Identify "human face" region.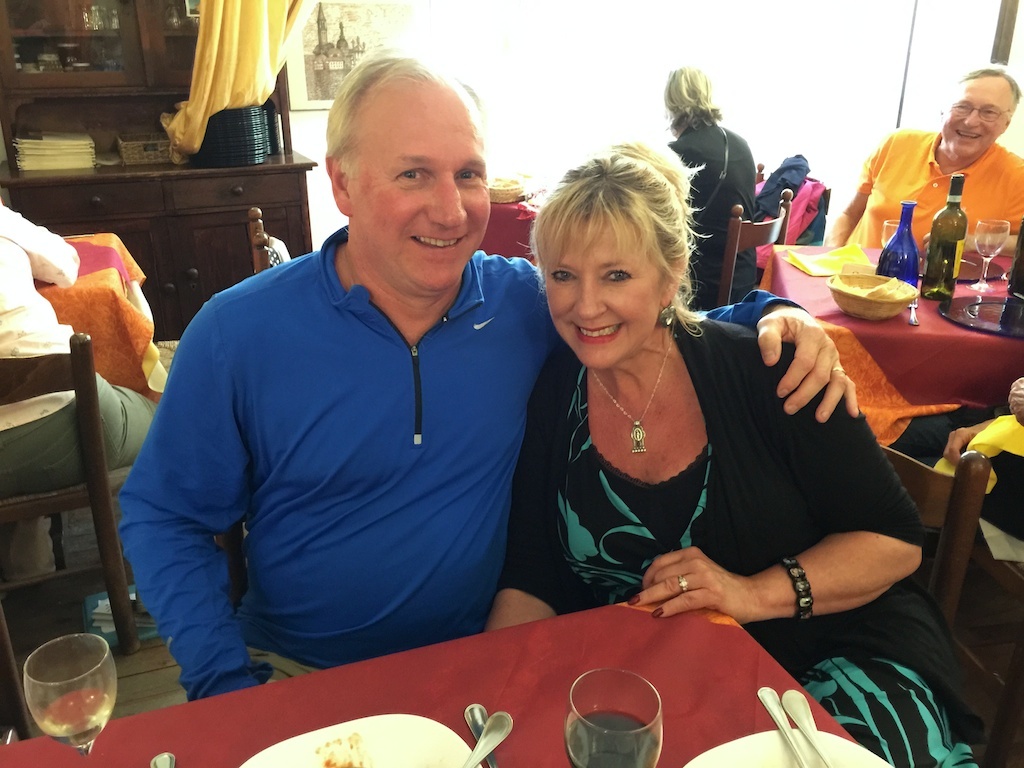
Region: [943, 75, 1006, 165].
